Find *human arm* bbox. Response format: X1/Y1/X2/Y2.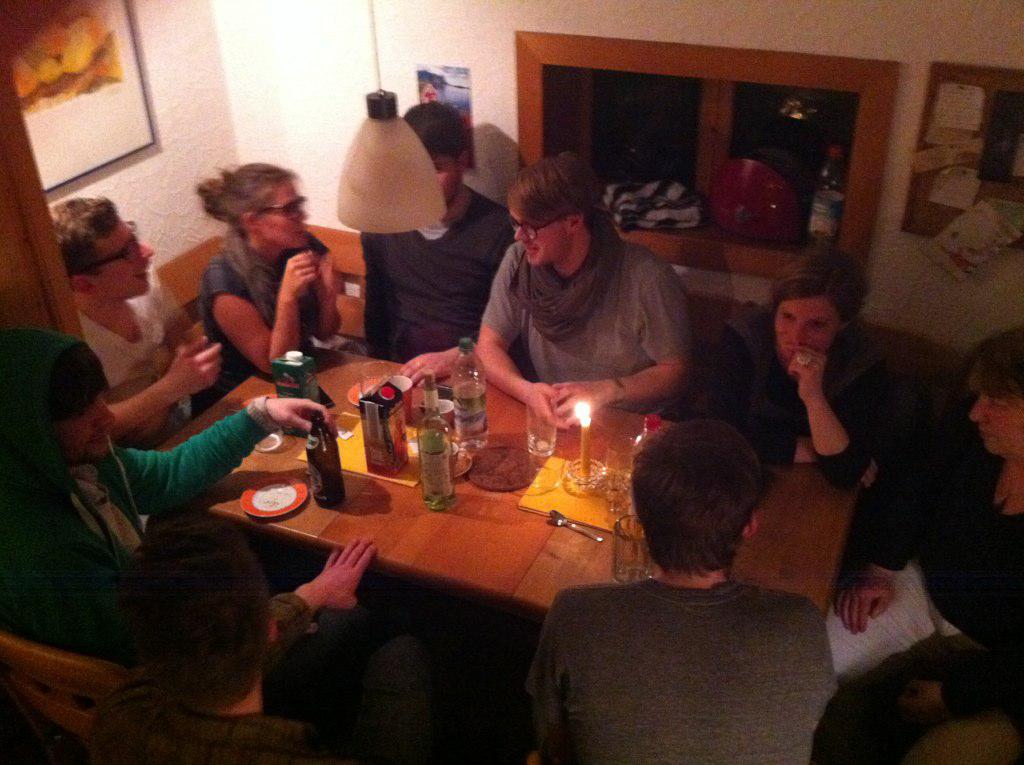
104/335/231/439.
